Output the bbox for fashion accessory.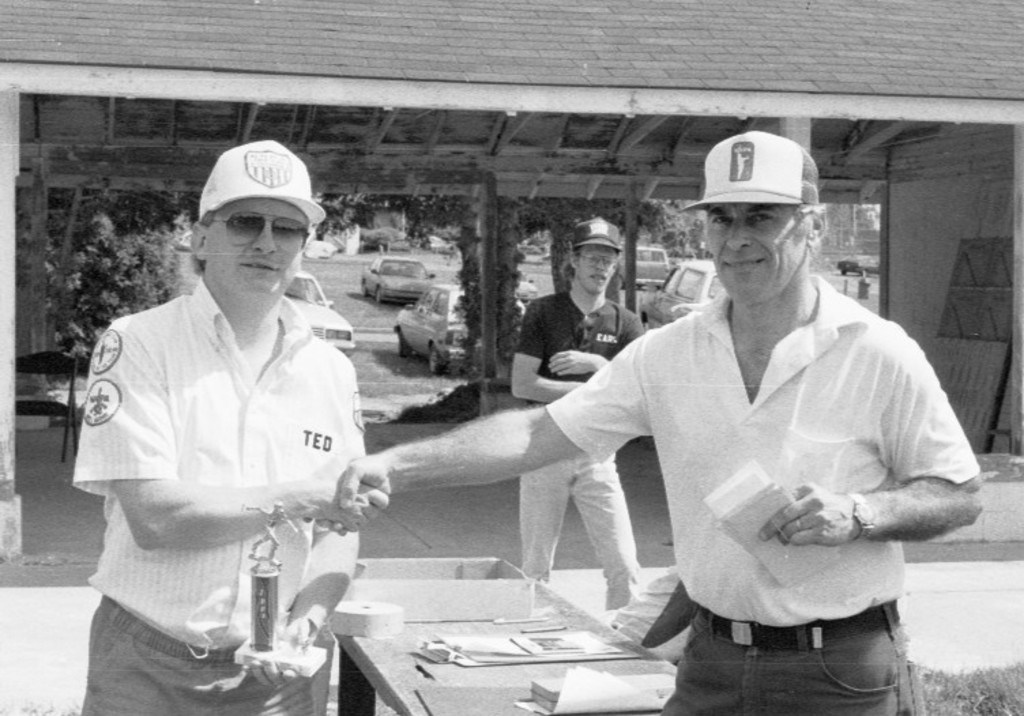
[left=673, top=133, right=818, bottom=216].
